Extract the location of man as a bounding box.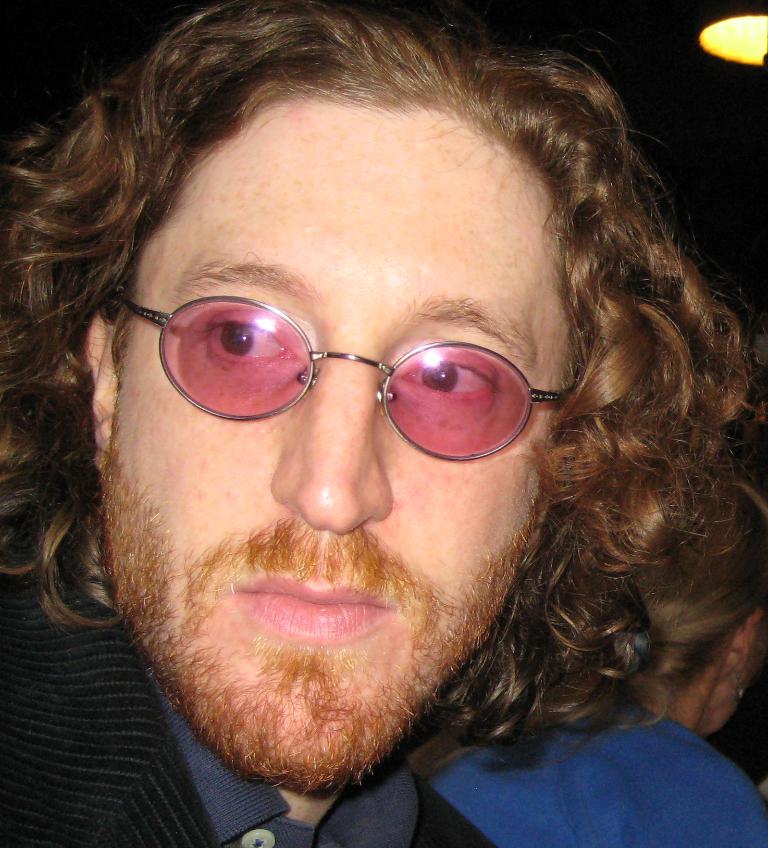
locate(0, 6, 752, 834).
